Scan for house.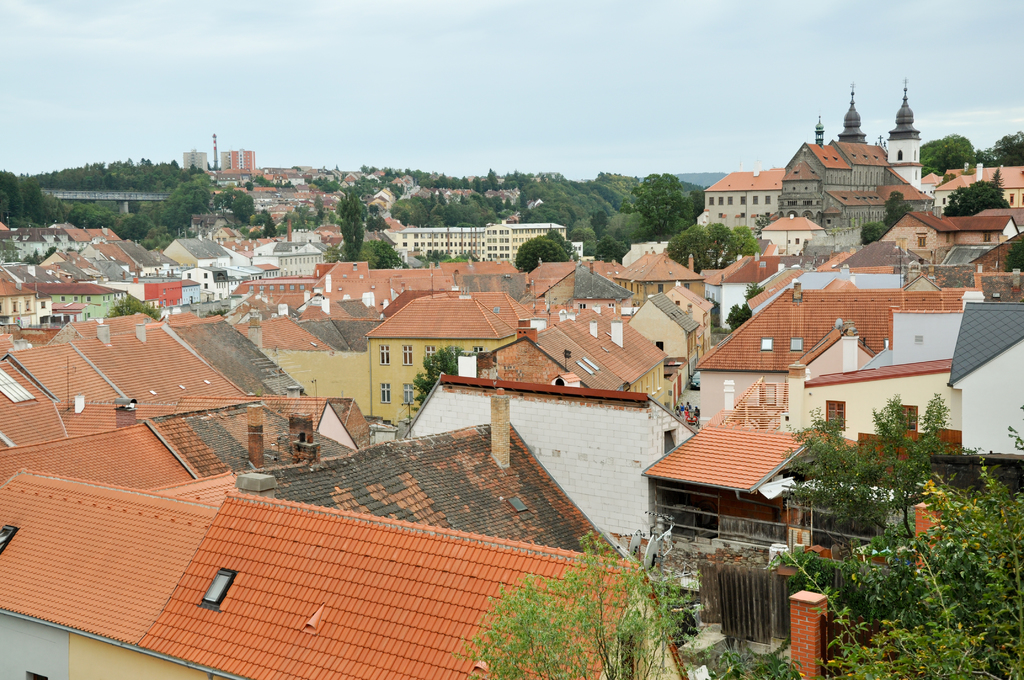
Scan result: [486,187,523,209].
